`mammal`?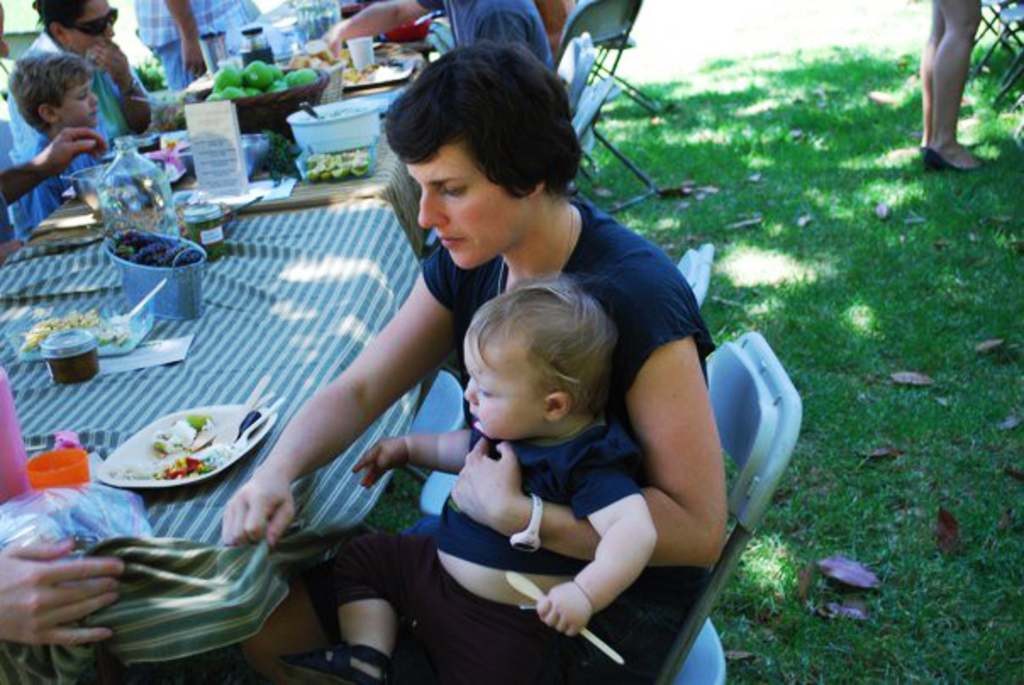
{"x1": 22, "y1": 0, "x2": 170, "y2": 141}
